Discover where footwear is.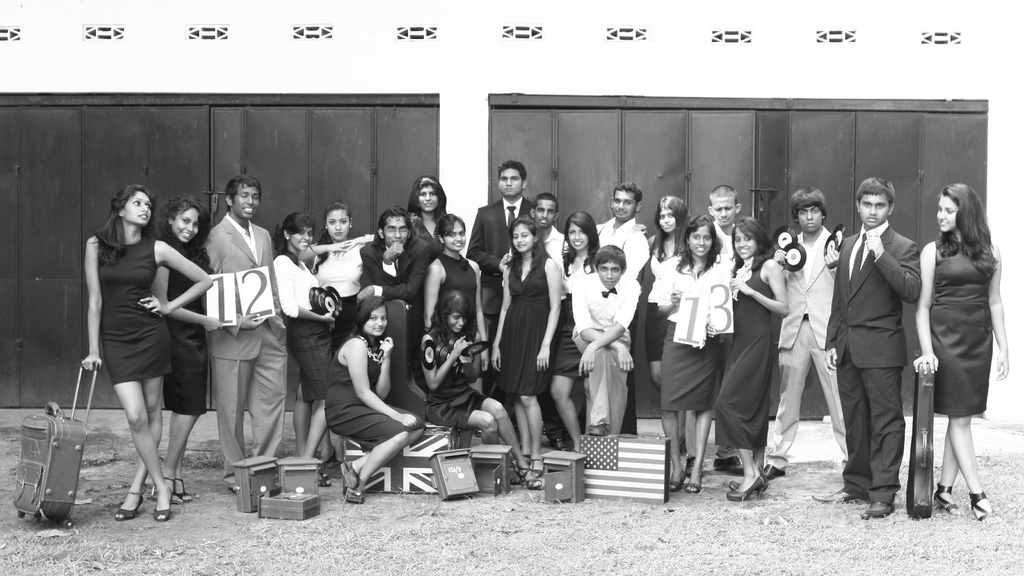
Discovered at <bbox>968, 493, 990, 524</bbox>.
